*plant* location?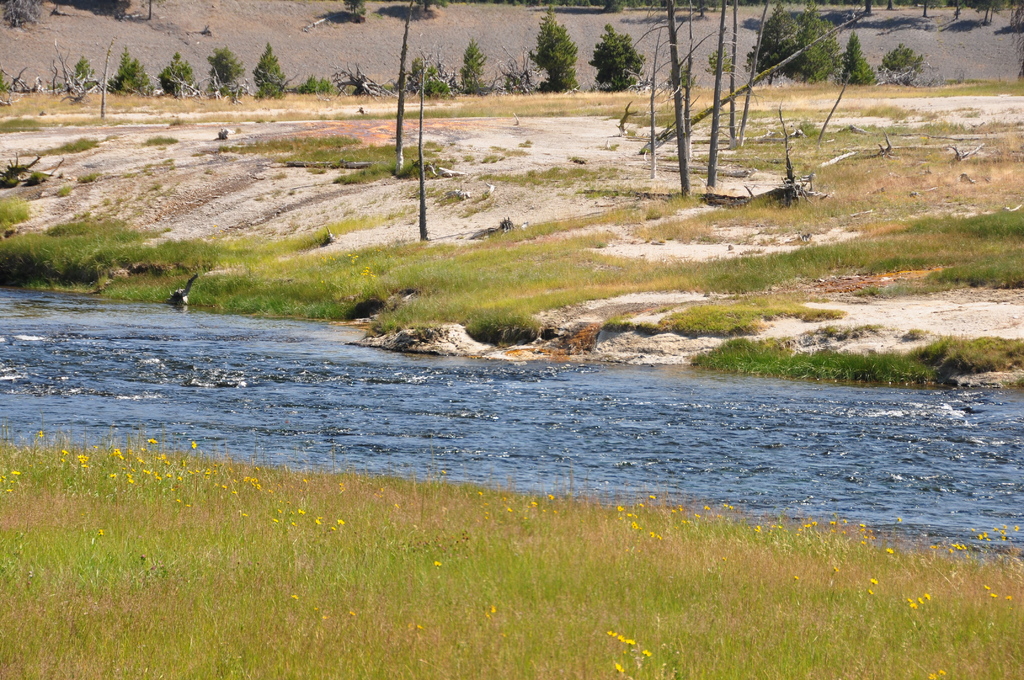
region(0, 188, 33, 229)
